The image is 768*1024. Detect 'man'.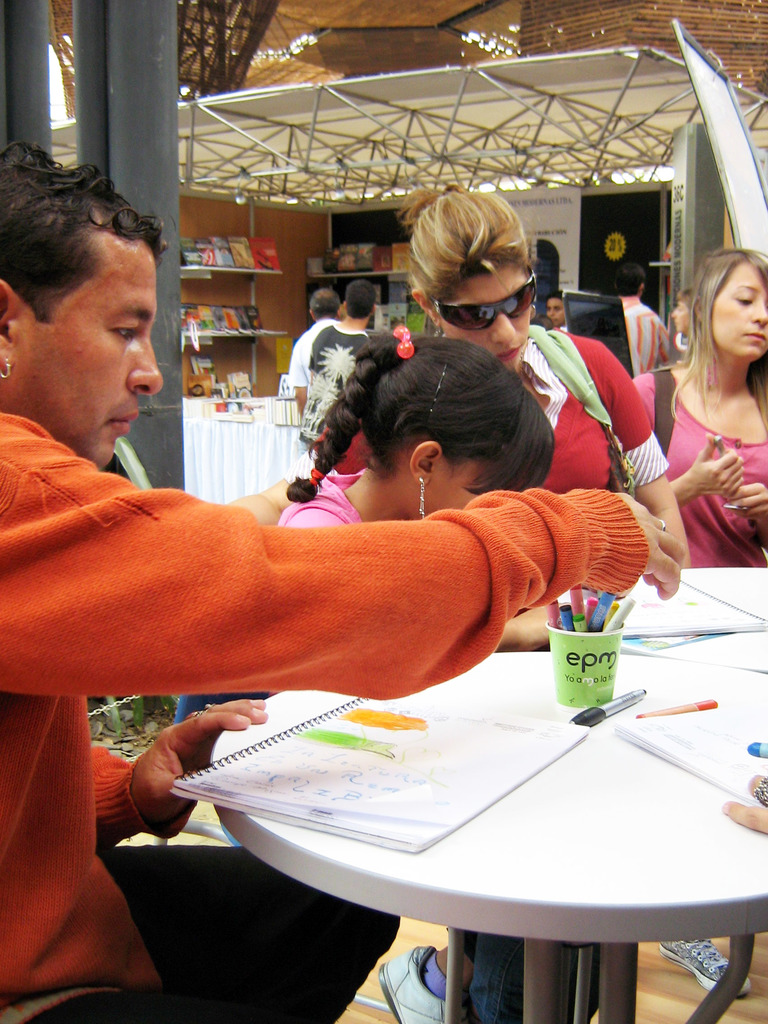
Detection: [x1=300, y1=278, x2=397, y2=449].
